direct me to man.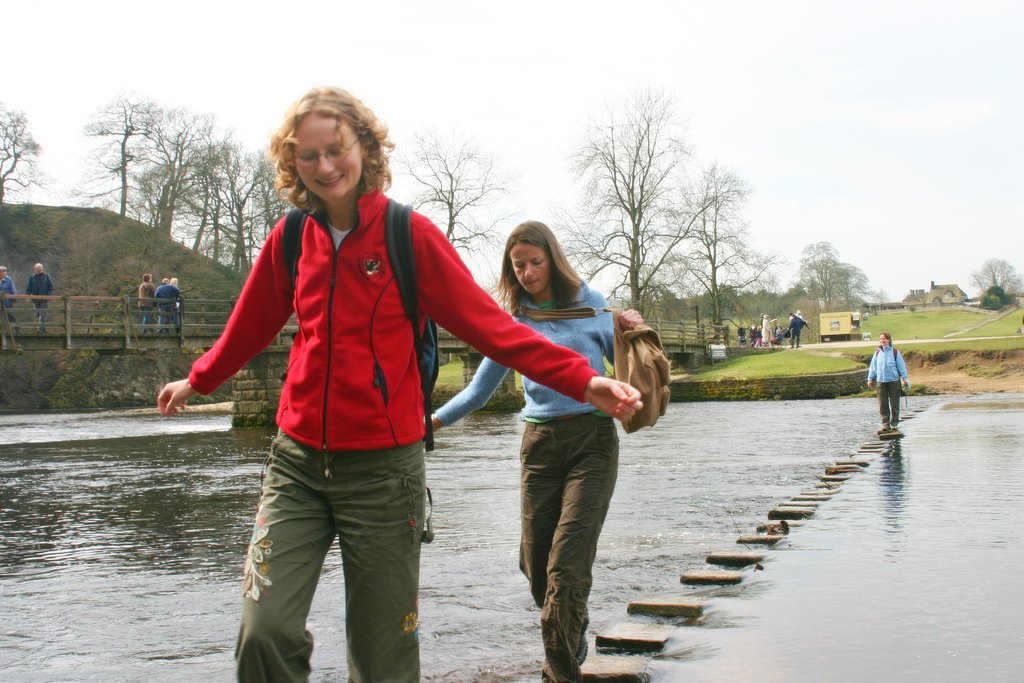
Direction: 861/334/911/429.
